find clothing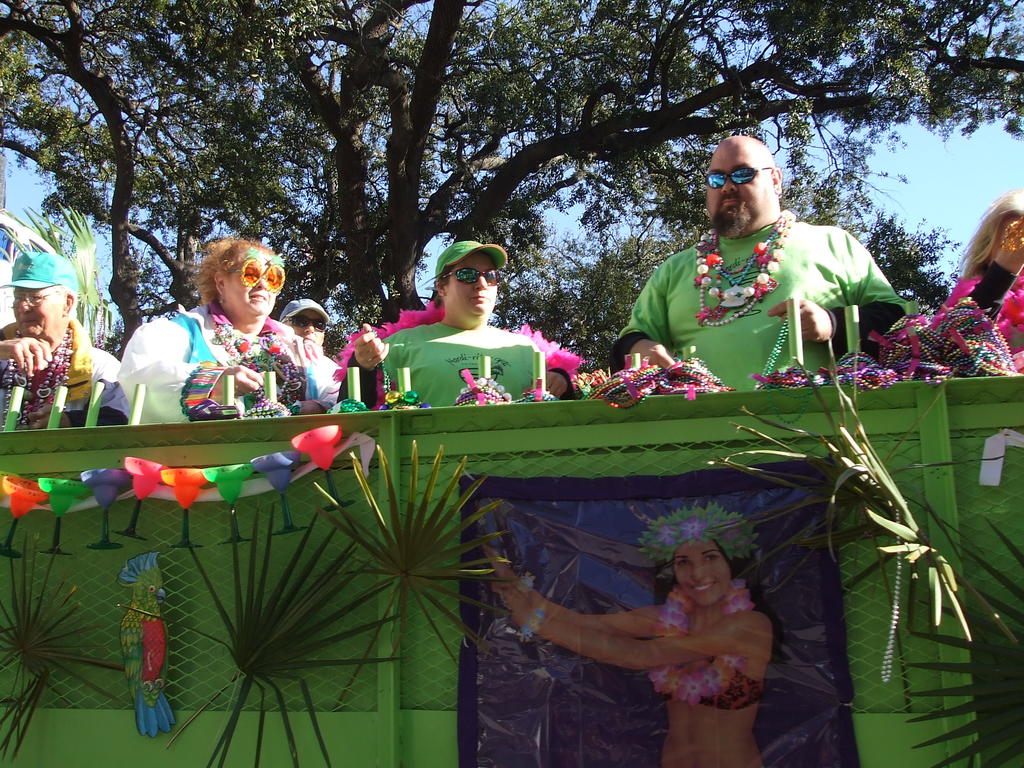
box(610, 188, 893, 392)
